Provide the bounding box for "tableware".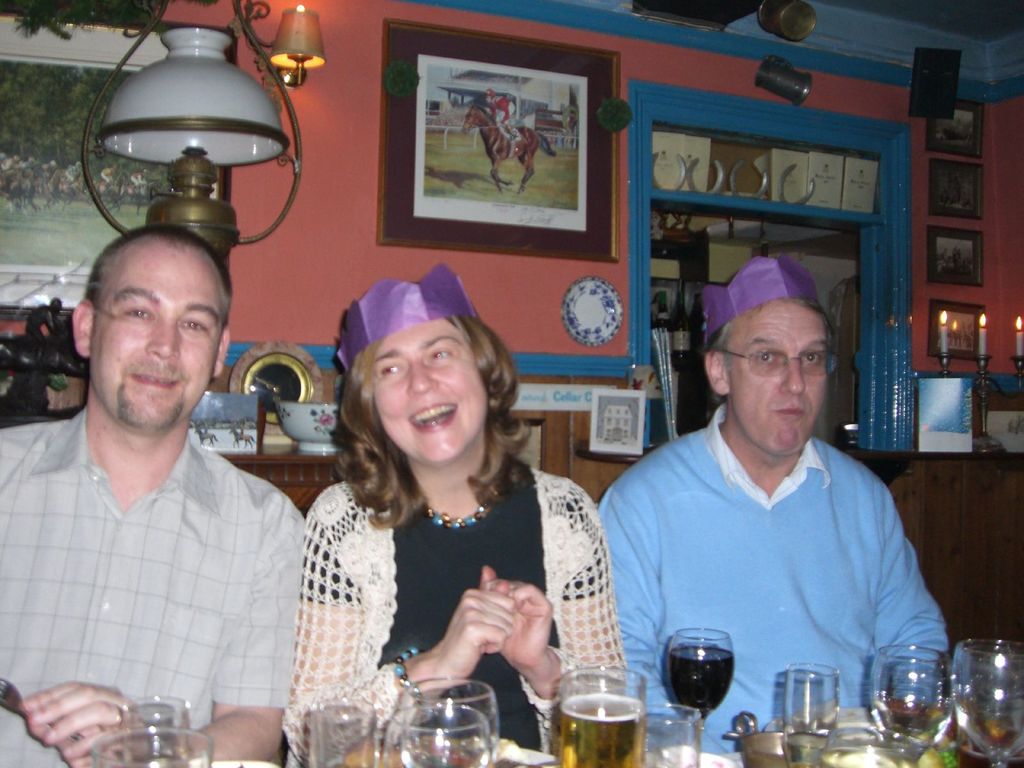
select_region(394, 678, 499, 767).
